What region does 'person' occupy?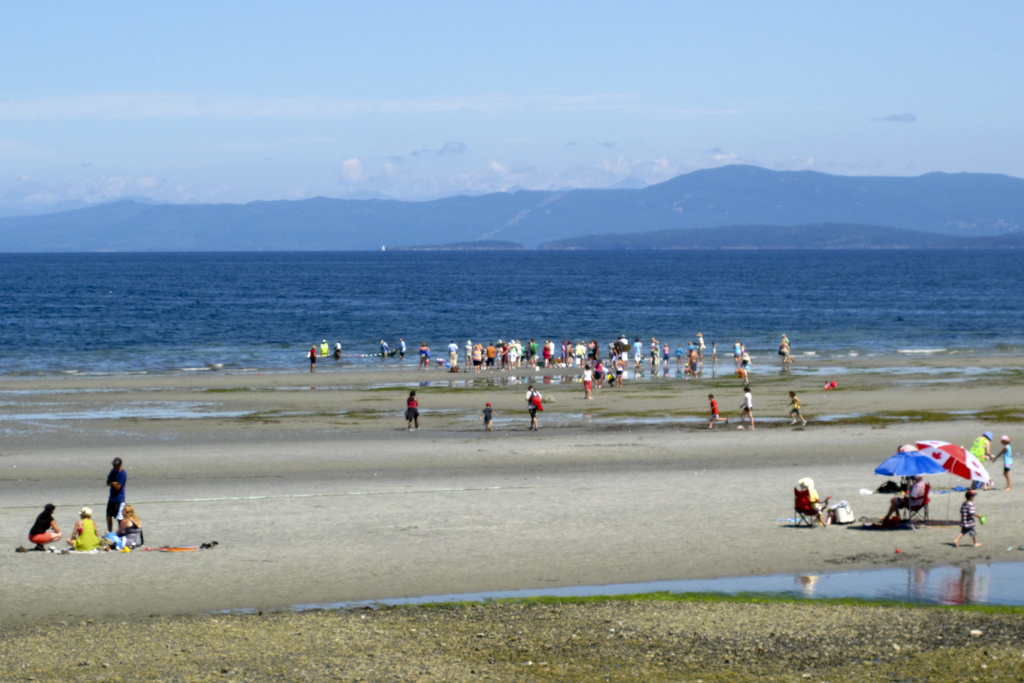
(left=687, top=341, right=705, bottom=367).
